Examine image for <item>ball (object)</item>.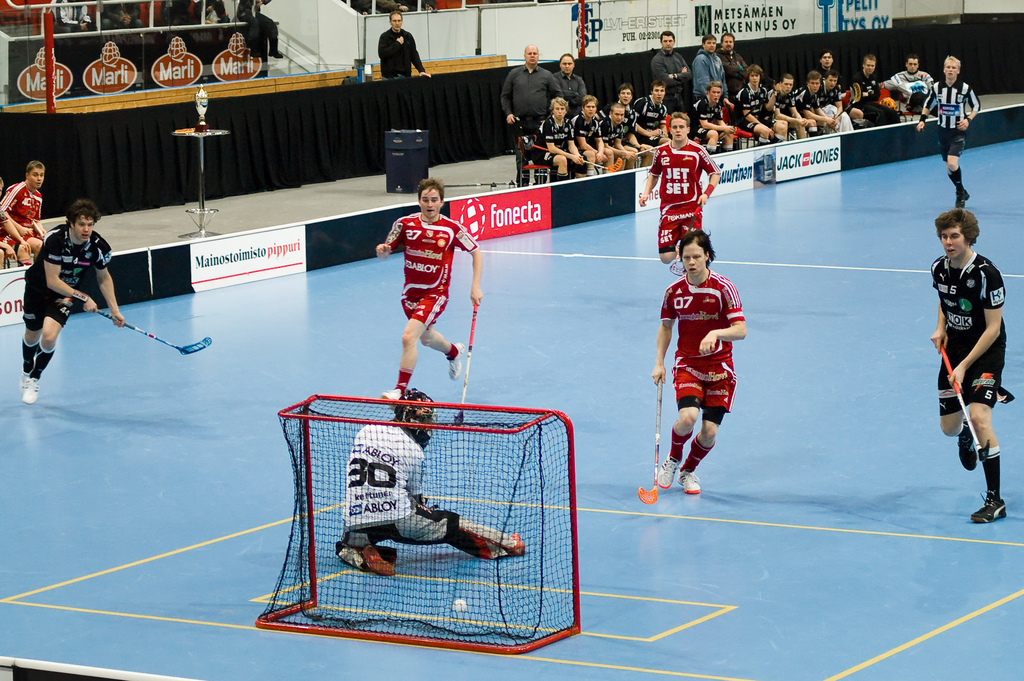
Examination result: select_region(453, 594, 468, 612).
